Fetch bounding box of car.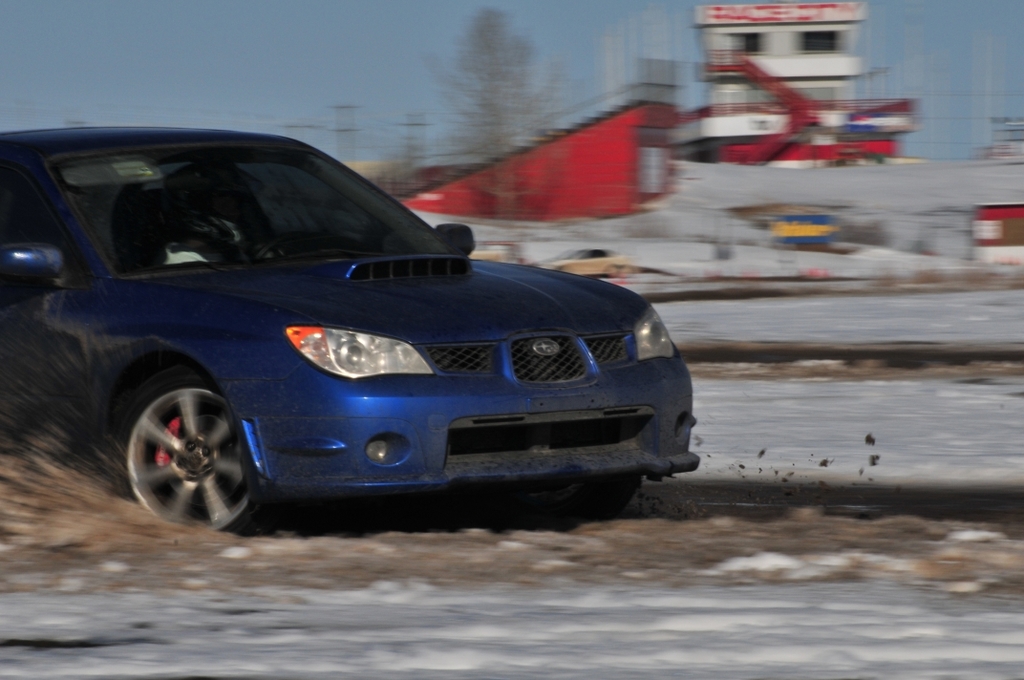
Bbox: [left=9, top=116, right=696, bottom=542].
